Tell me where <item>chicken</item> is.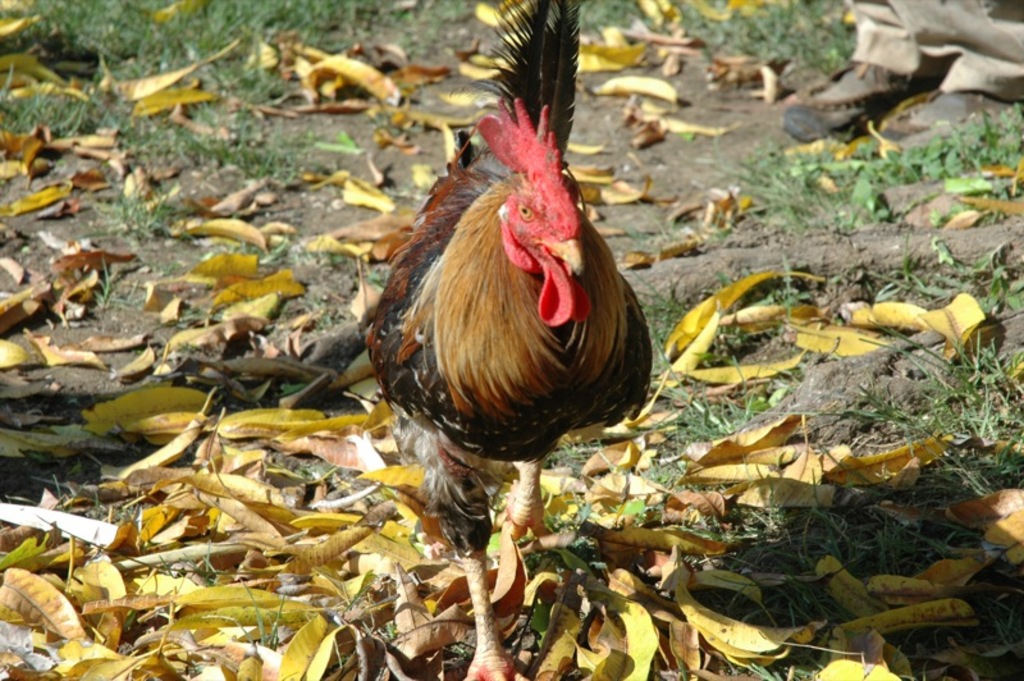
<item>chicken</item> is at box=[283, 49, 788, 621].
